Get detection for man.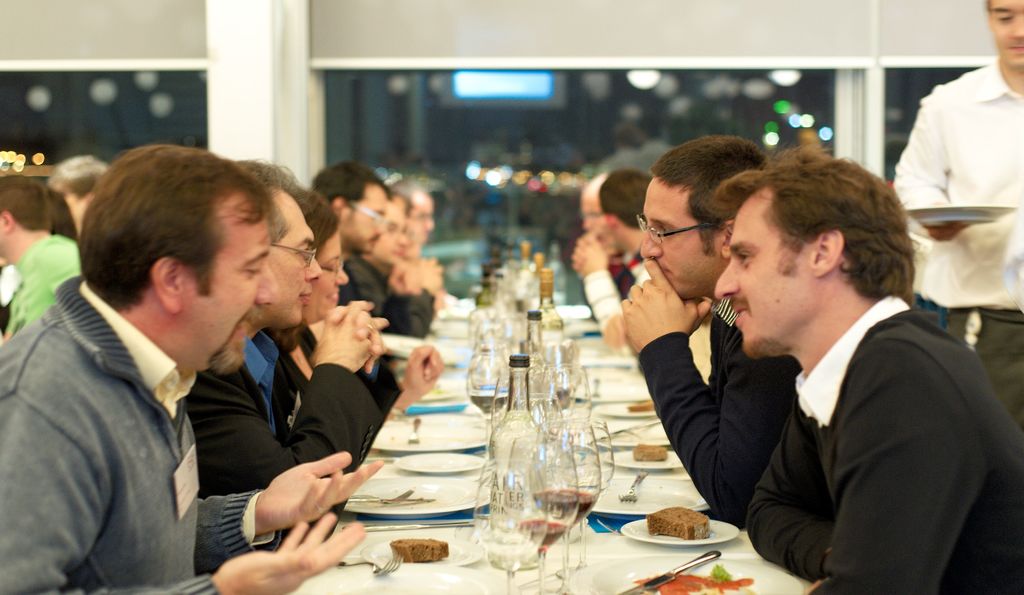
Detection: (x1=582, y1=178, x2=628, y2=270).
